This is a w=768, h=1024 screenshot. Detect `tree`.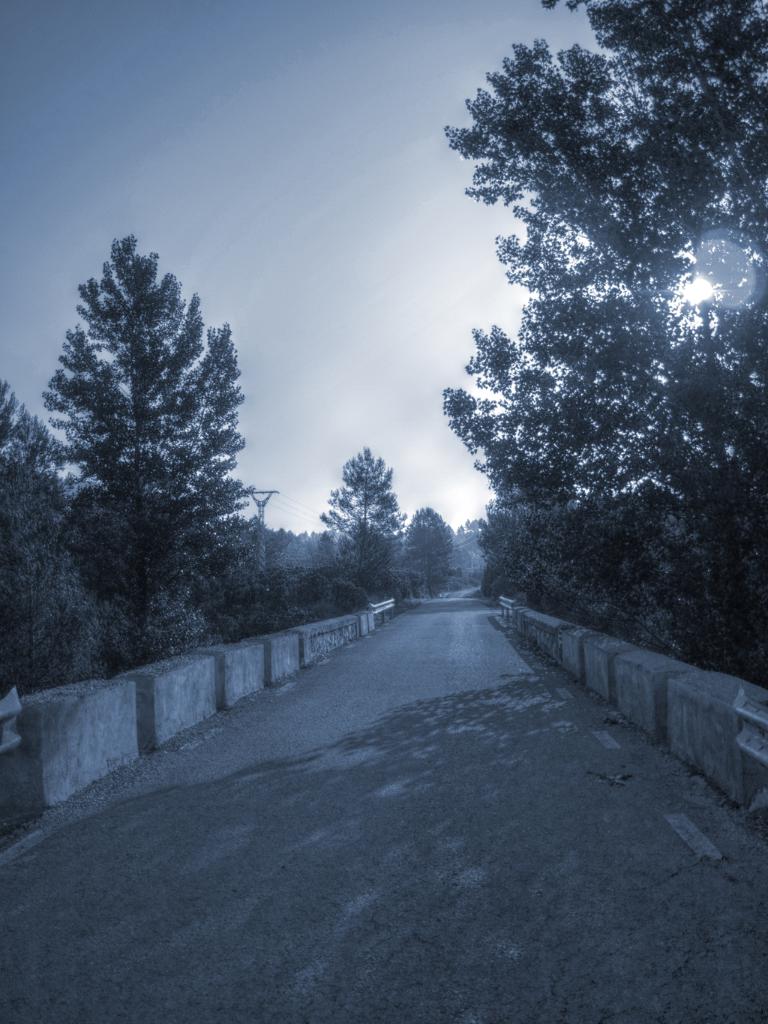
detection(0, 373, 78, 538).
